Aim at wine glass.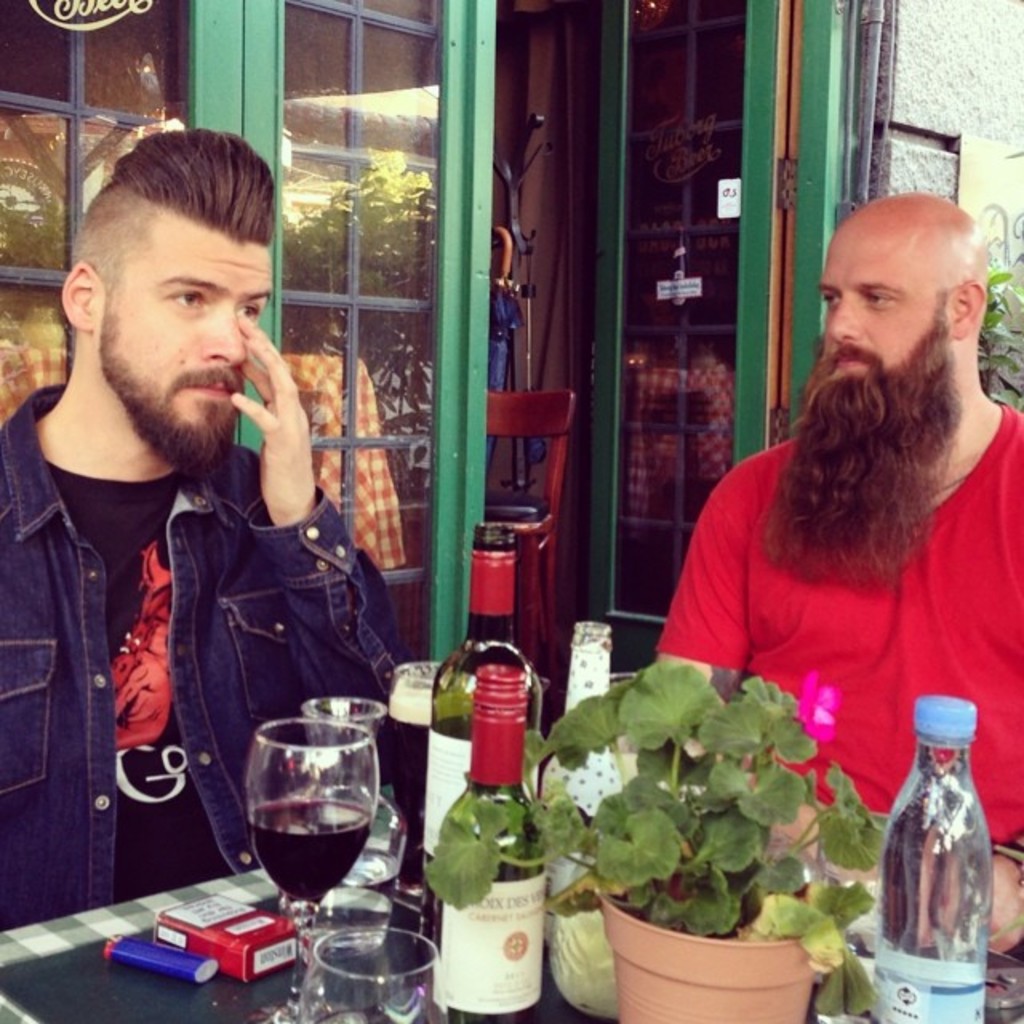
Aimed at bbox=(242, 714, 378, 1021).
